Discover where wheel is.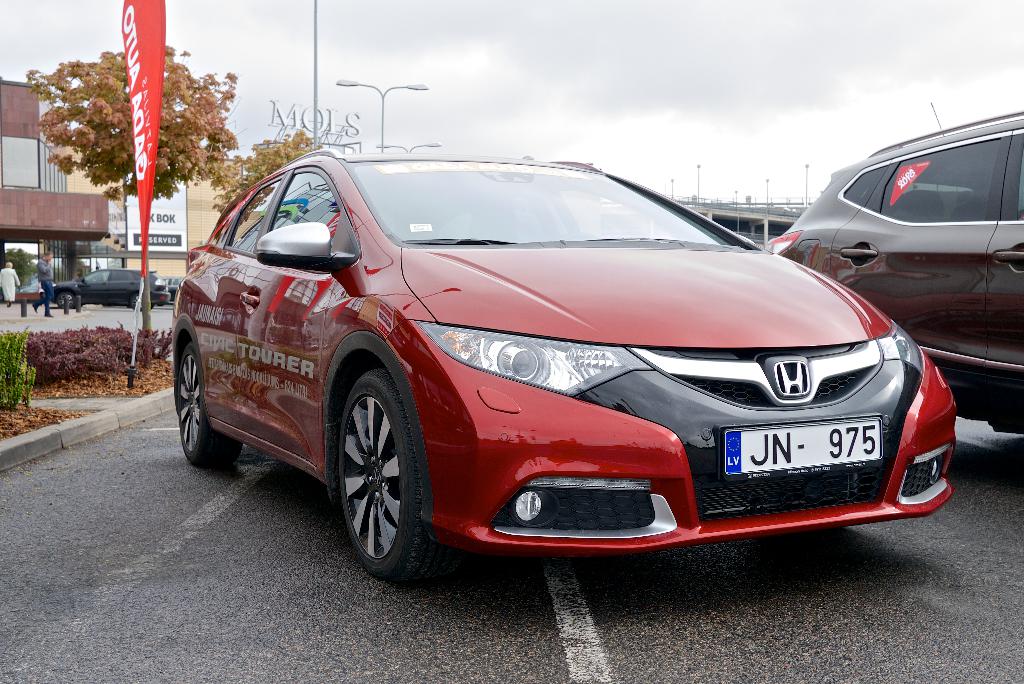
Discovered at (x1=177, y1=341, x2=240, y2=466).
